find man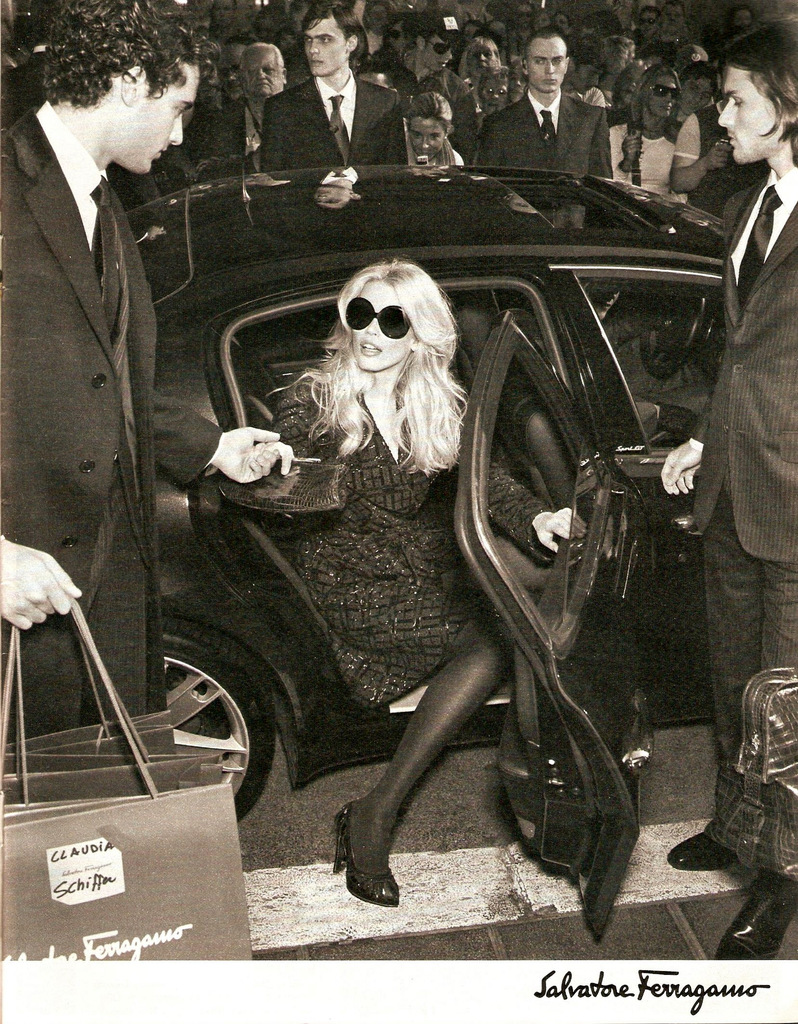
(666,20,792,966)
